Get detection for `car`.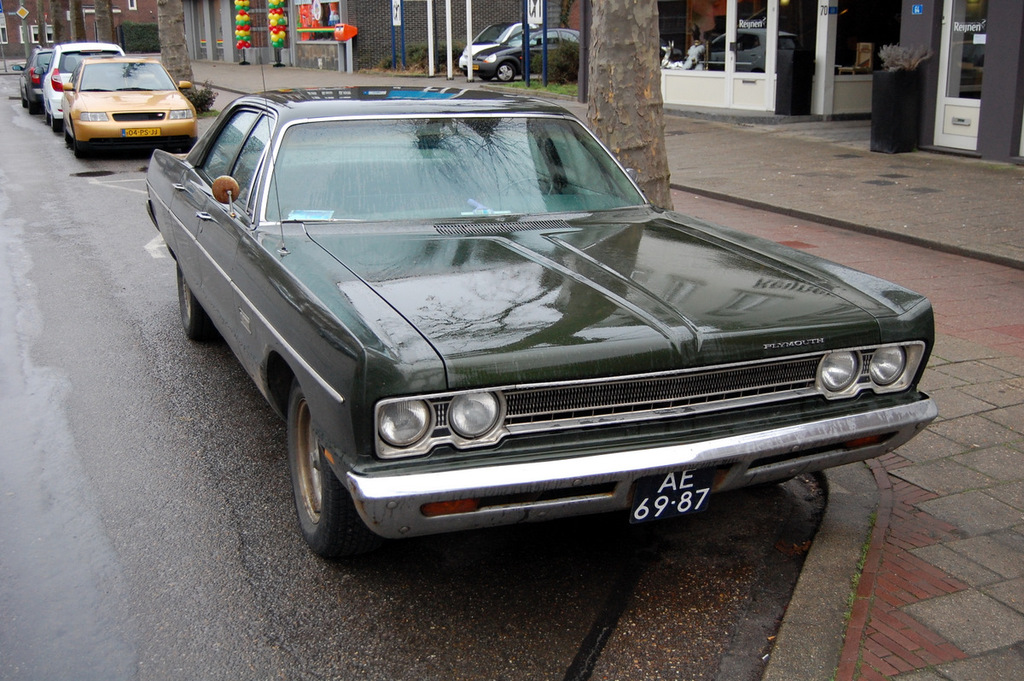
Detection: bbox=[151, 88, 912, 551].
